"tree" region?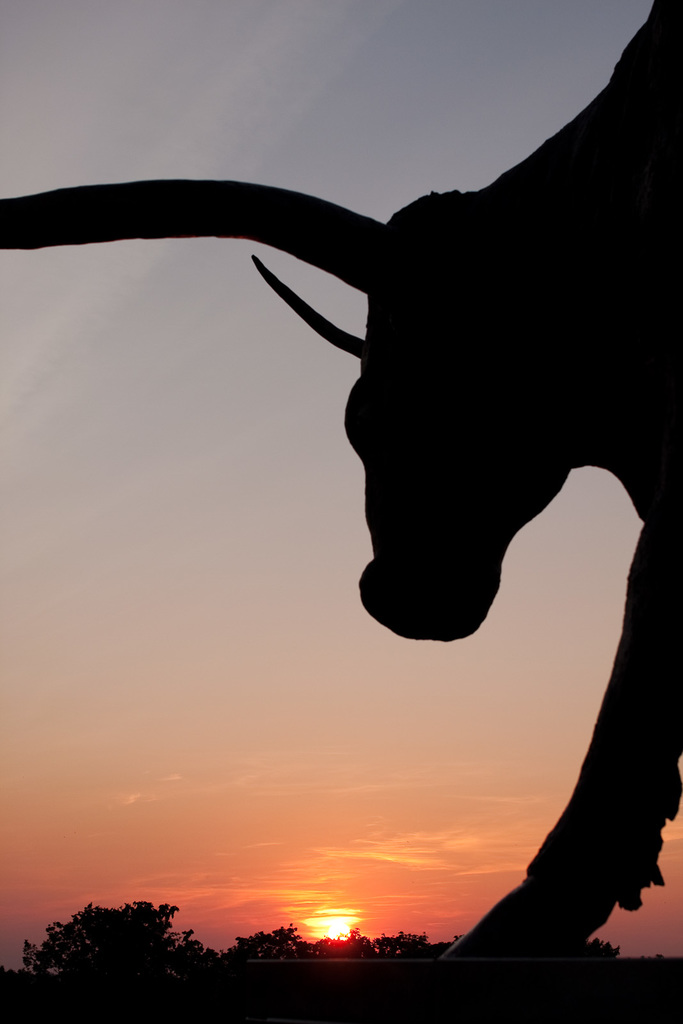
(left=367, top=927, right=431, bottom=958)
